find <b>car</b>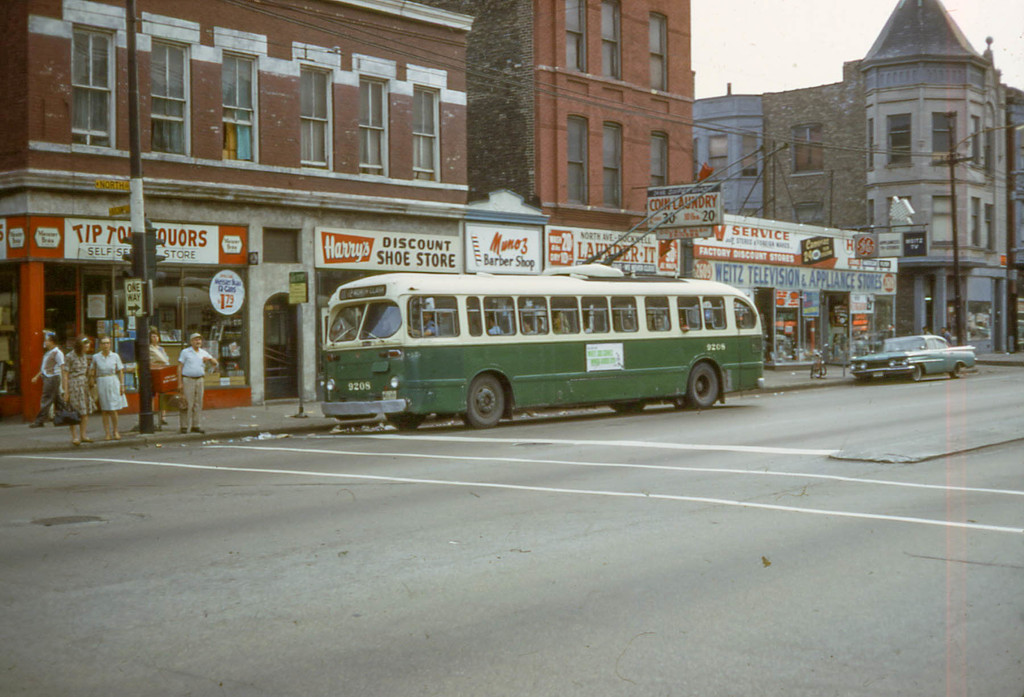
[849, 334, 978, 385]
